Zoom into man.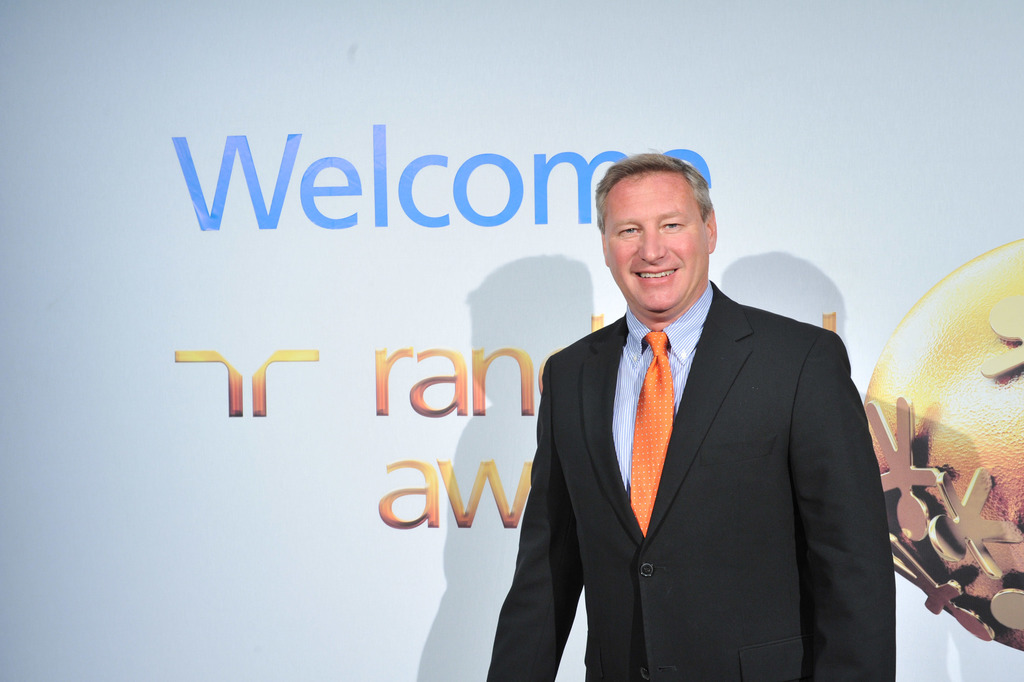
Zoom target: bbox(517, 147, 888, 681).
